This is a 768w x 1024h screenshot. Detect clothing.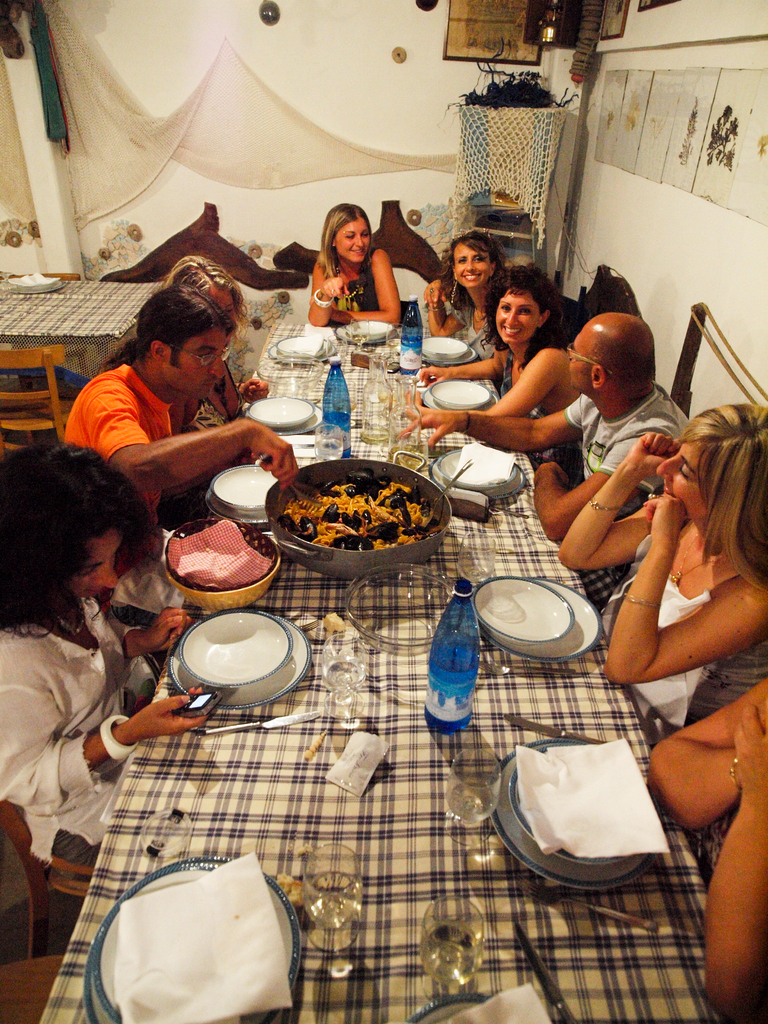
crop(442, 283, 513, 362).
